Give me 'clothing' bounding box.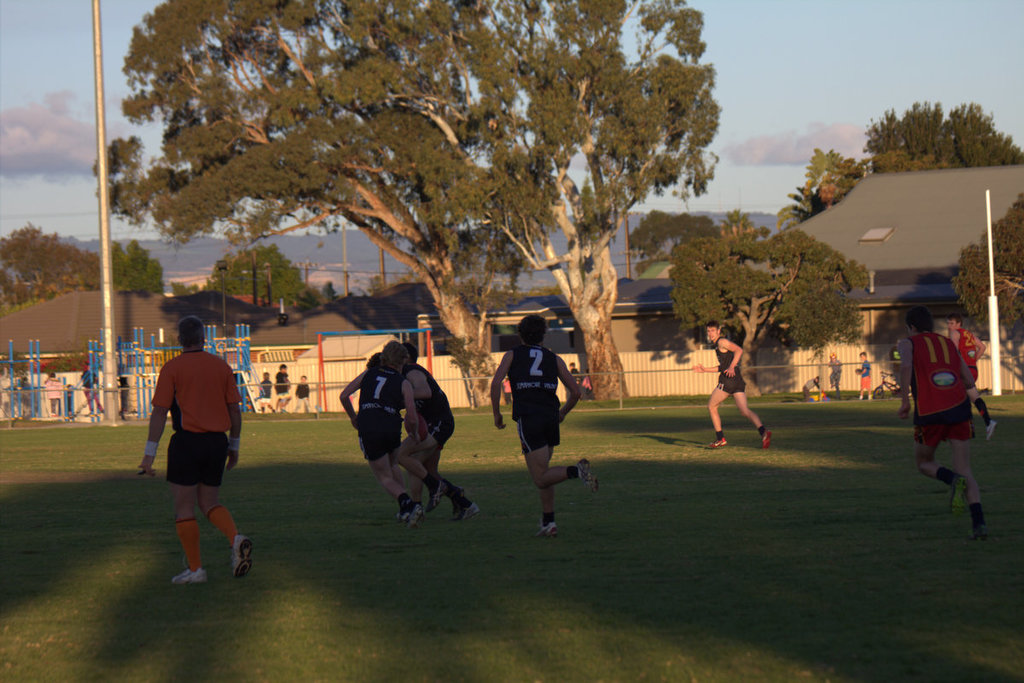
503 341 568 454.
